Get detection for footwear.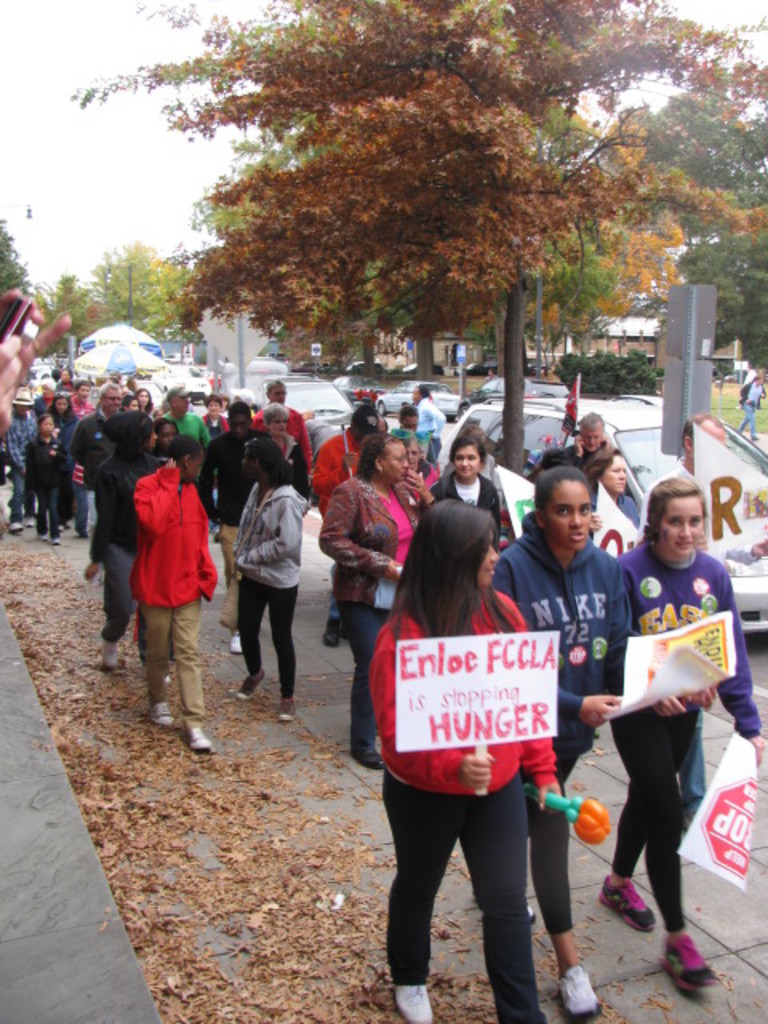
Detection: [x1=598, y1=869, x2=659, y2=939].
